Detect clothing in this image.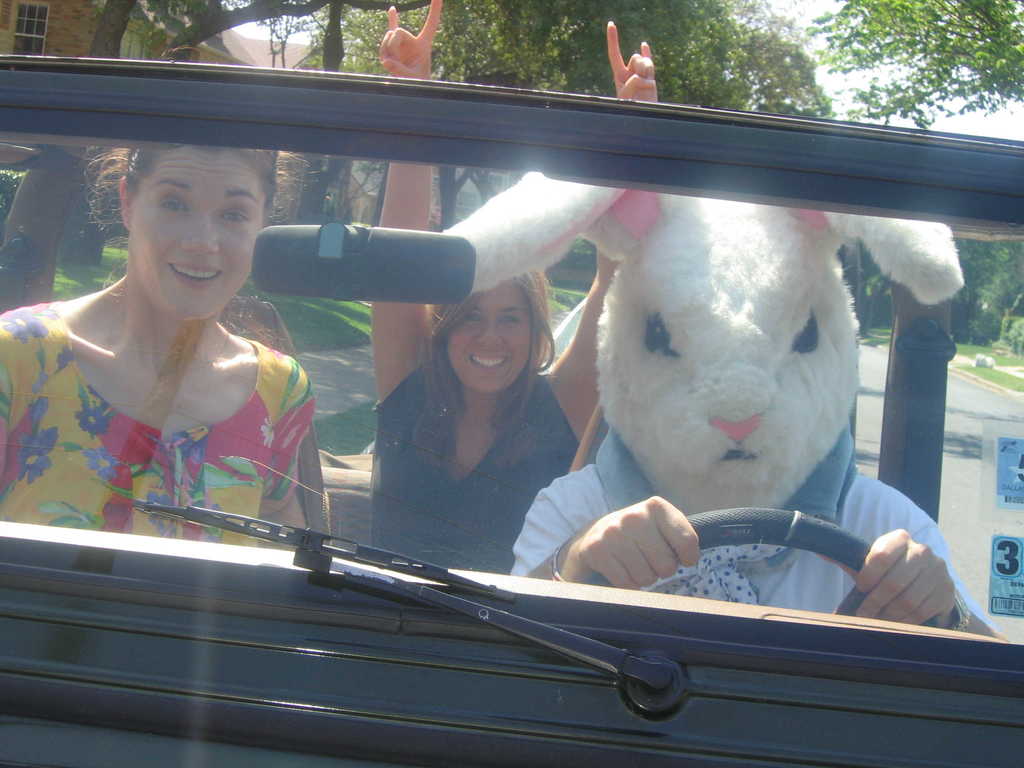
Detection: [left=367, top=339, right=592, bottom=590].
